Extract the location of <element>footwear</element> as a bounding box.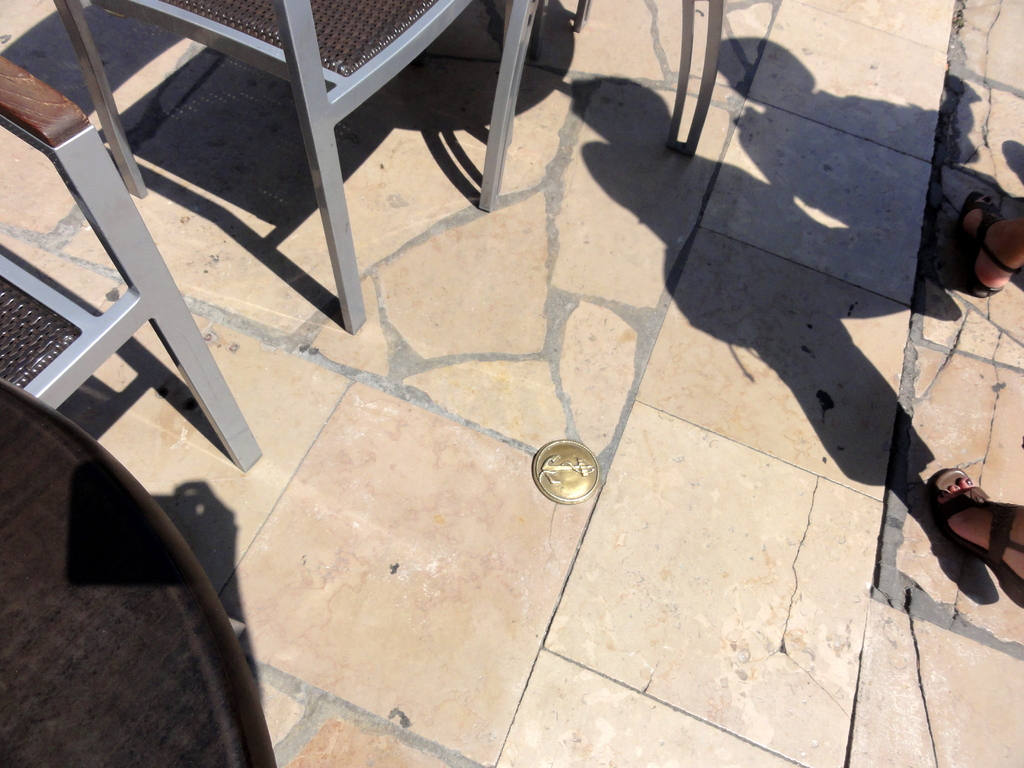
[left=951, top=191, right=1023, bottom=300].
